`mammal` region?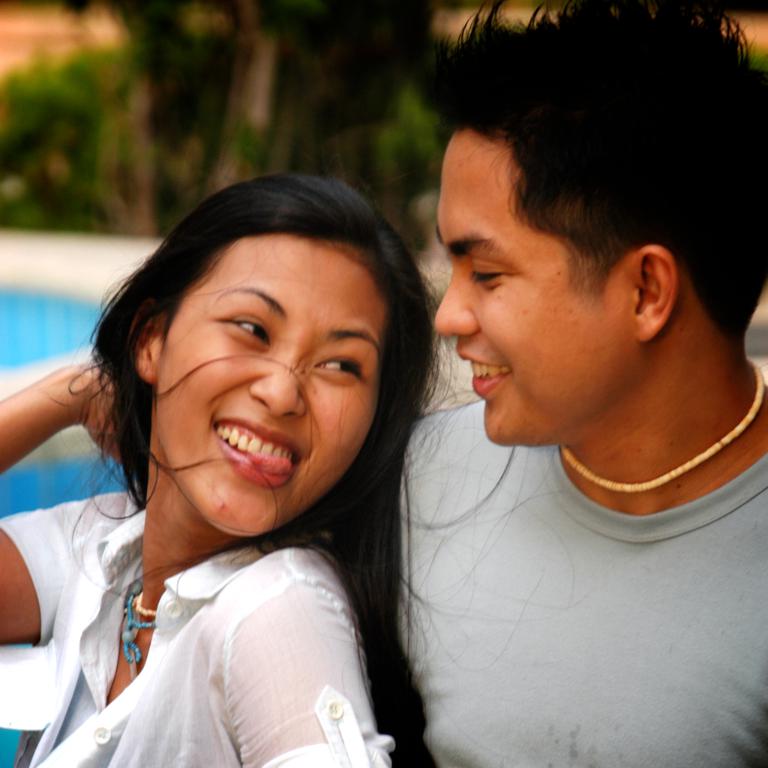
left=0, top=152, right=544, bottom=750
